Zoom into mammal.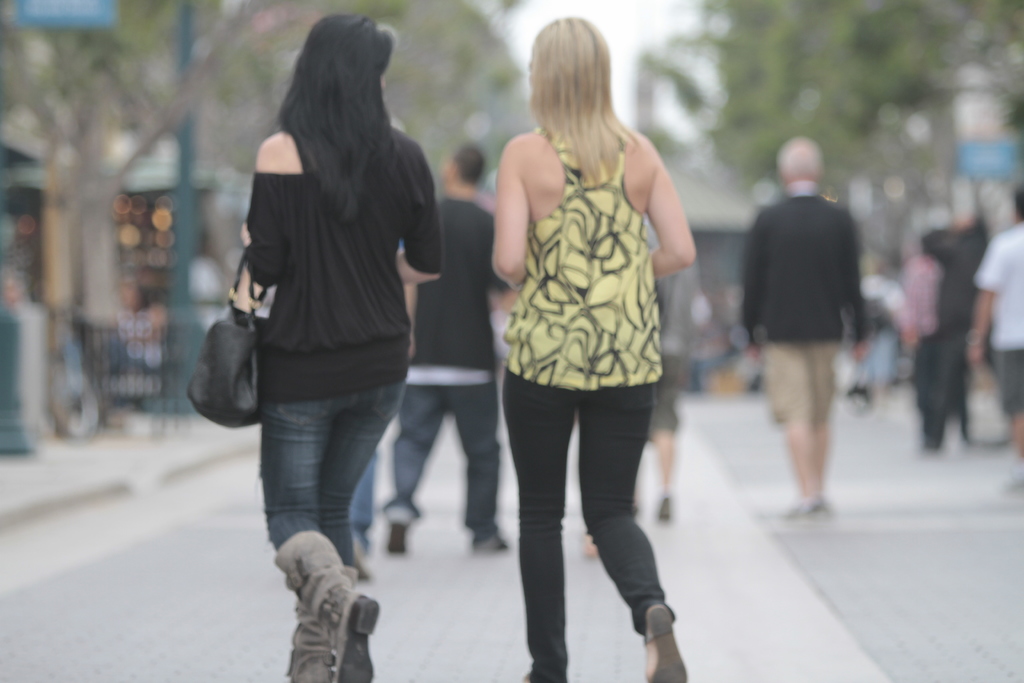
Zoom target: x1=969, y1=177, x2=1023, y2=486.
